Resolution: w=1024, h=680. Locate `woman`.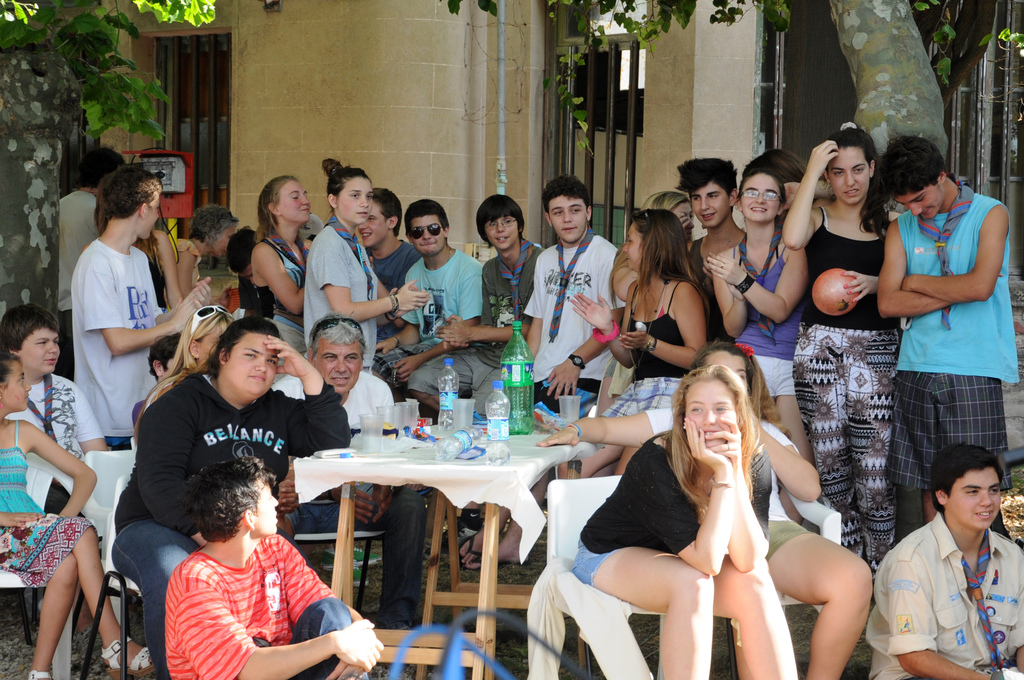
left=541, top=339, right=875, bottom=679.
